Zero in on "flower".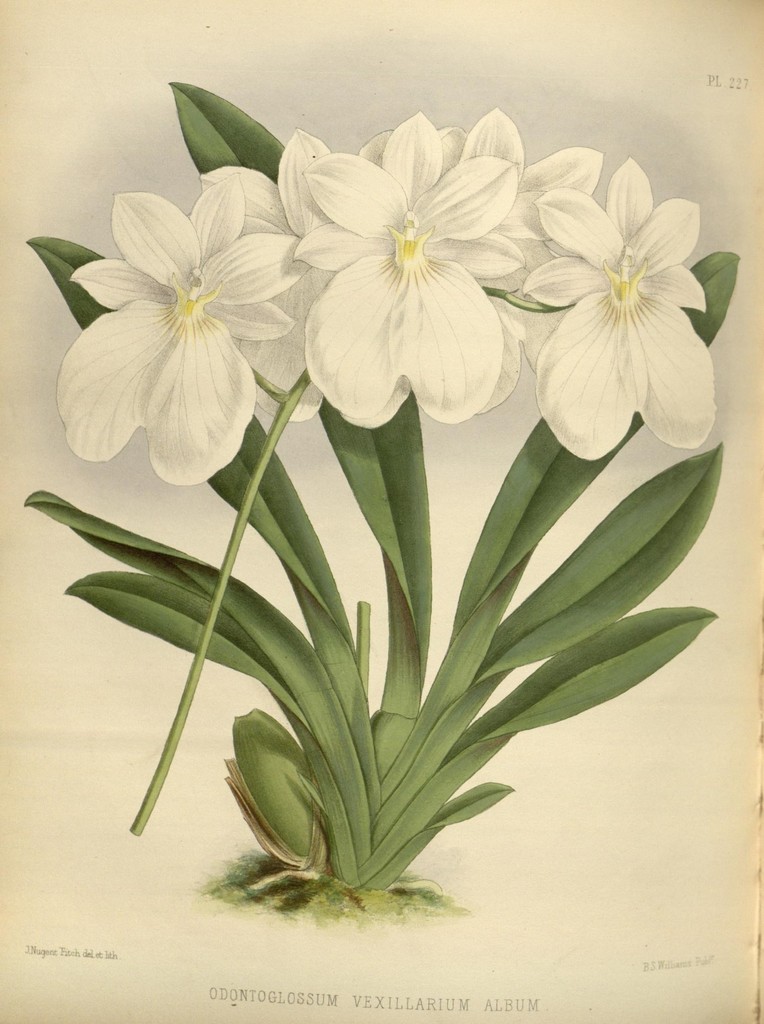
Zeroed in: pyautogui.locateOnScreen(283, 113, 555, 413).
